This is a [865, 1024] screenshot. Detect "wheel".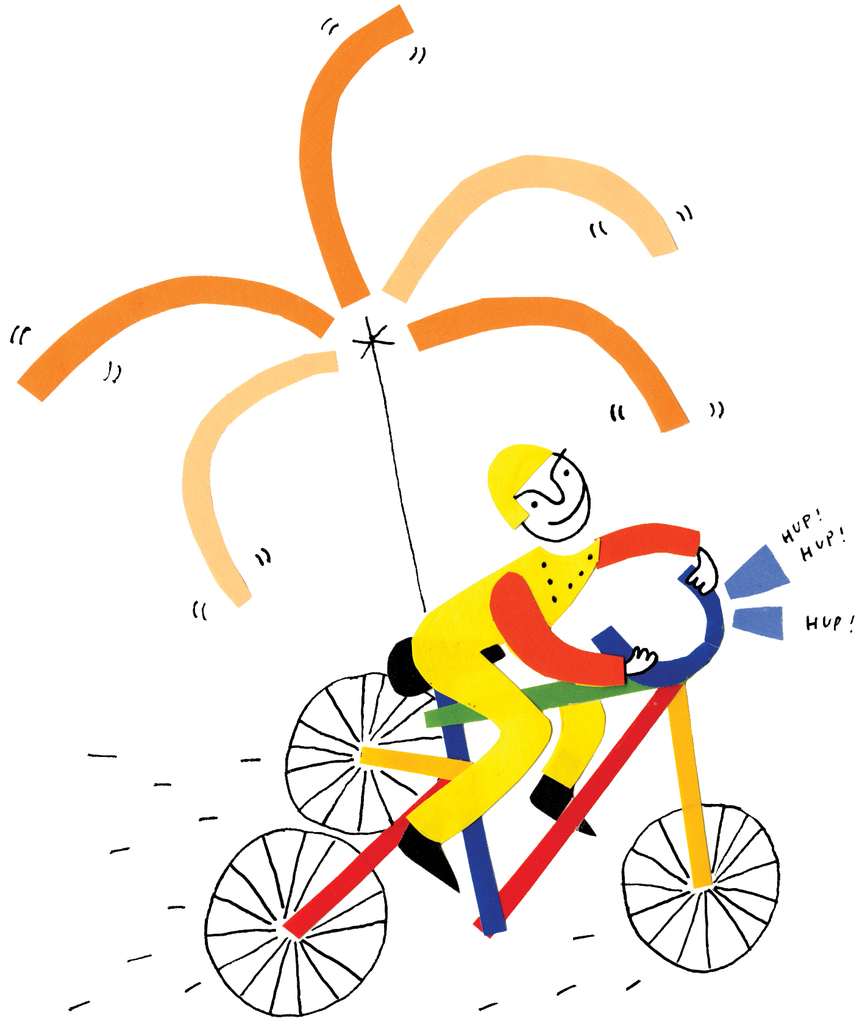
(204,829,382,1019).
